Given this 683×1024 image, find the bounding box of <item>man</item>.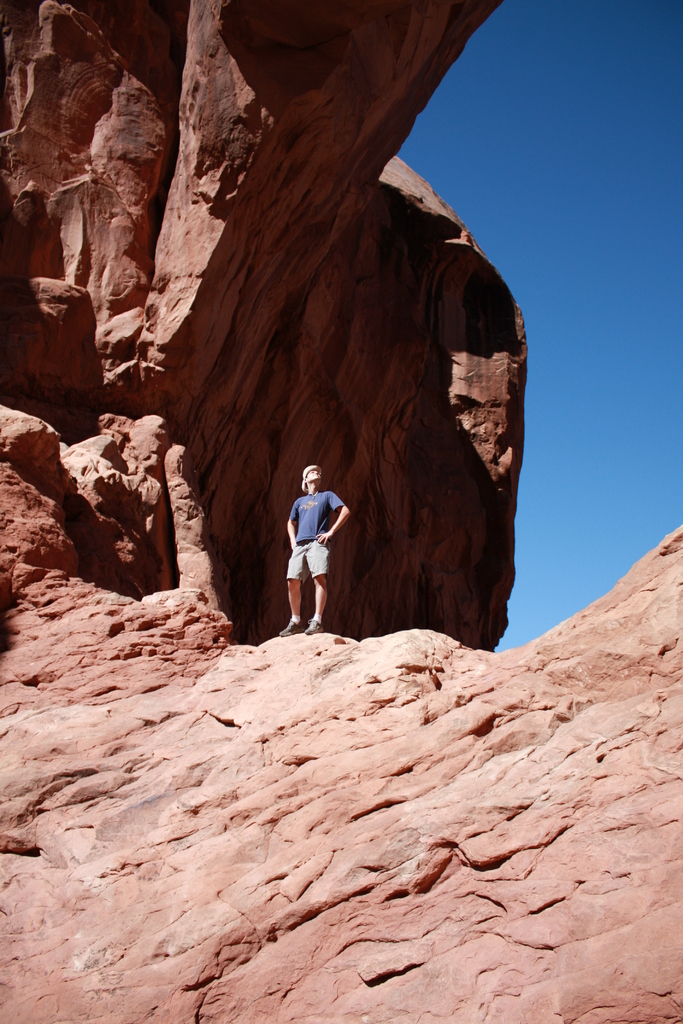
l=274, t=456, r=348, b=647.
